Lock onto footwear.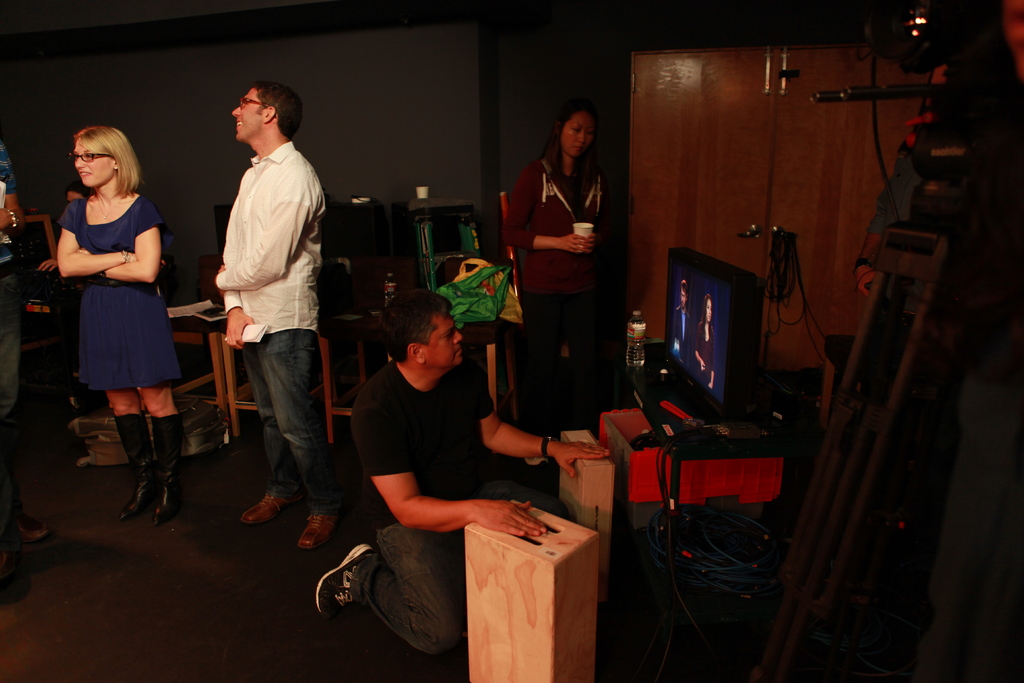
Locked: bbox=(112, 416, 154, 516).
